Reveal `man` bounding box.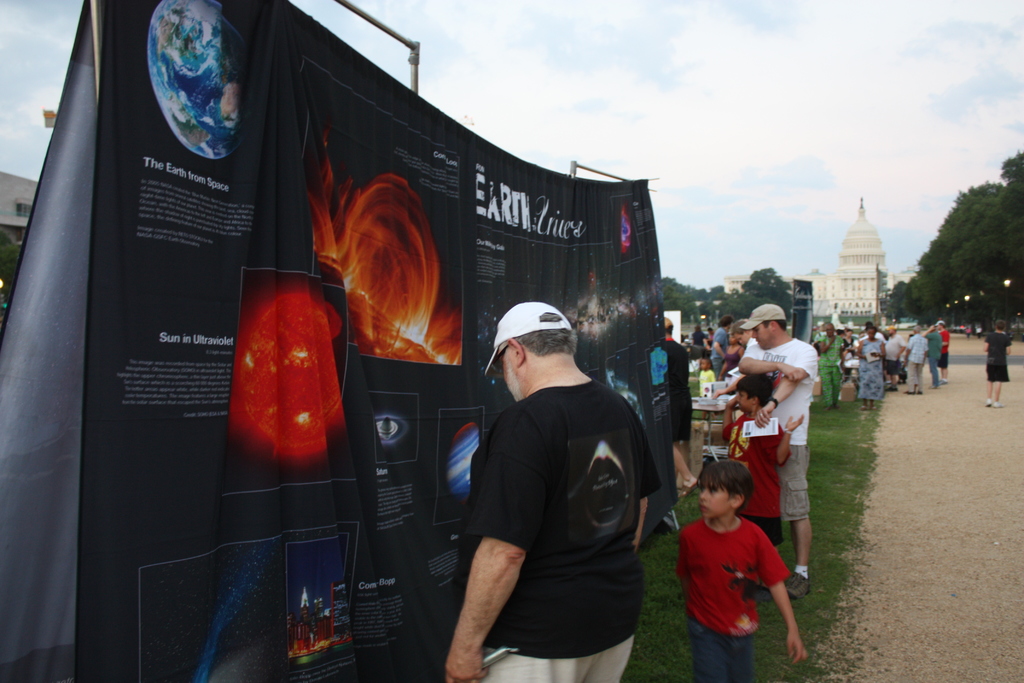
Revealed: l=662, t=322, r=700, b=495.
